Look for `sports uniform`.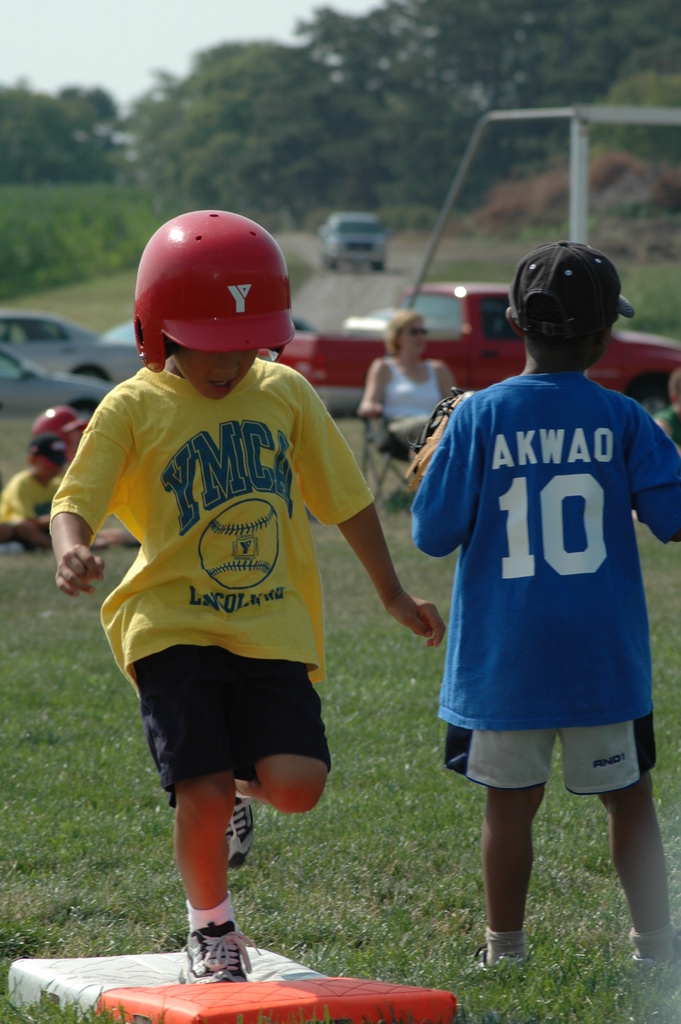
Found: Rect(411, 240, 680, 979).
